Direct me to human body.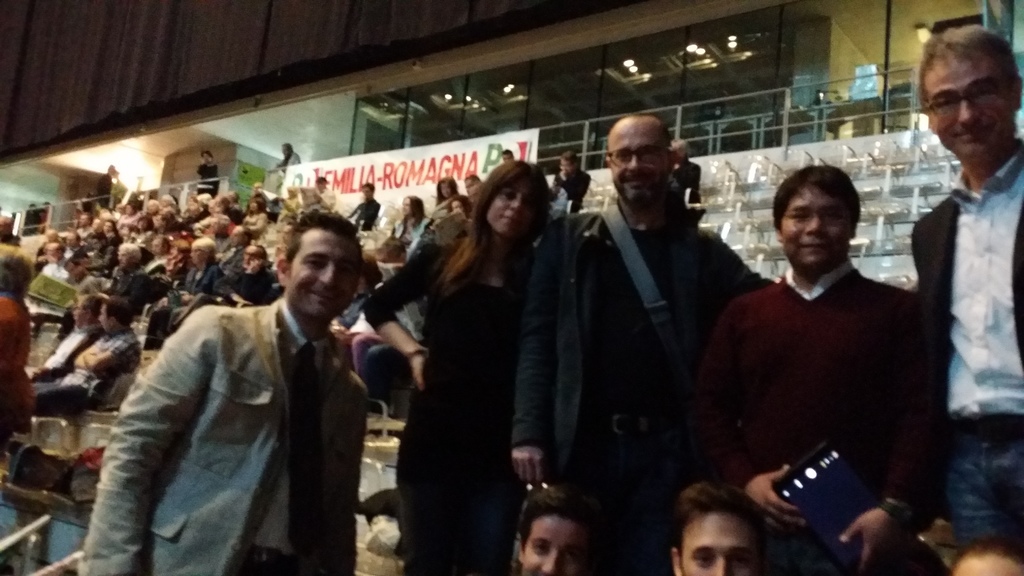
Direction: [0, 214, 17, 260].
